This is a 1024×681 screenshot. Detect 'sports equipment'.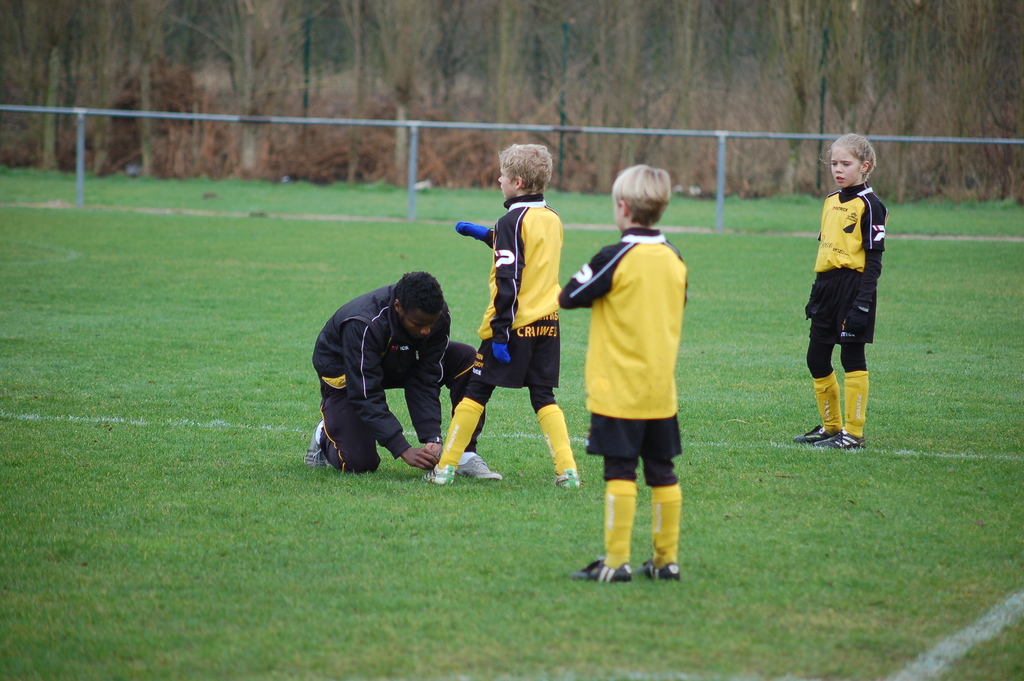
rect(568, 560, 634, 582).
